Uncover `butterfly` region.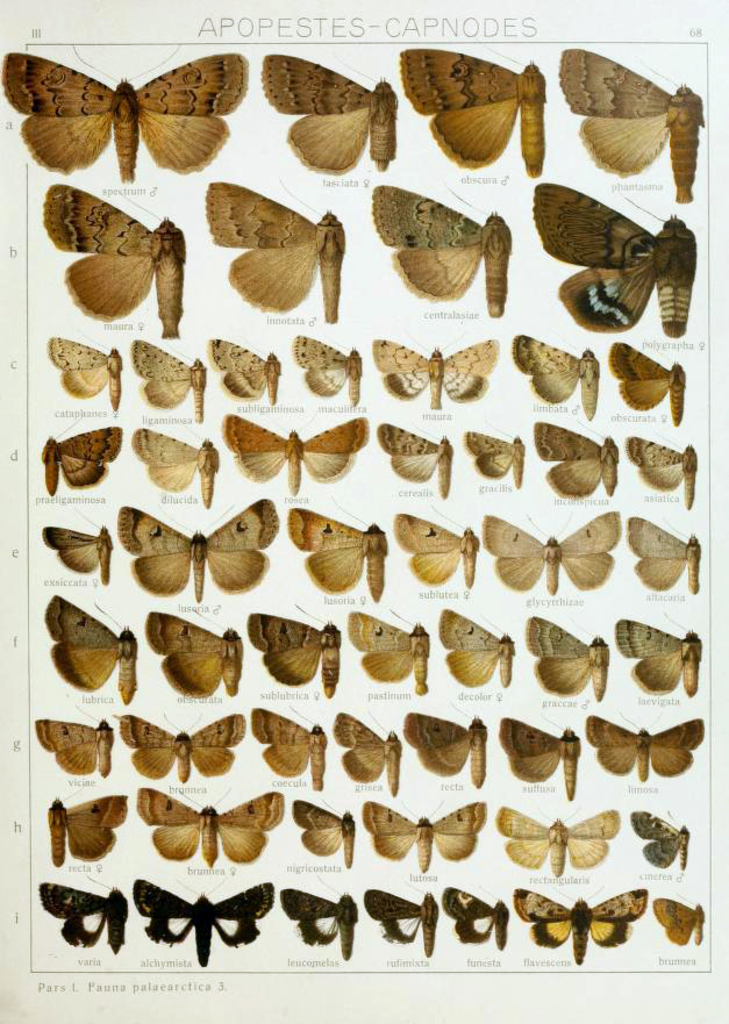
Uncovered: 131,781,287,868.
